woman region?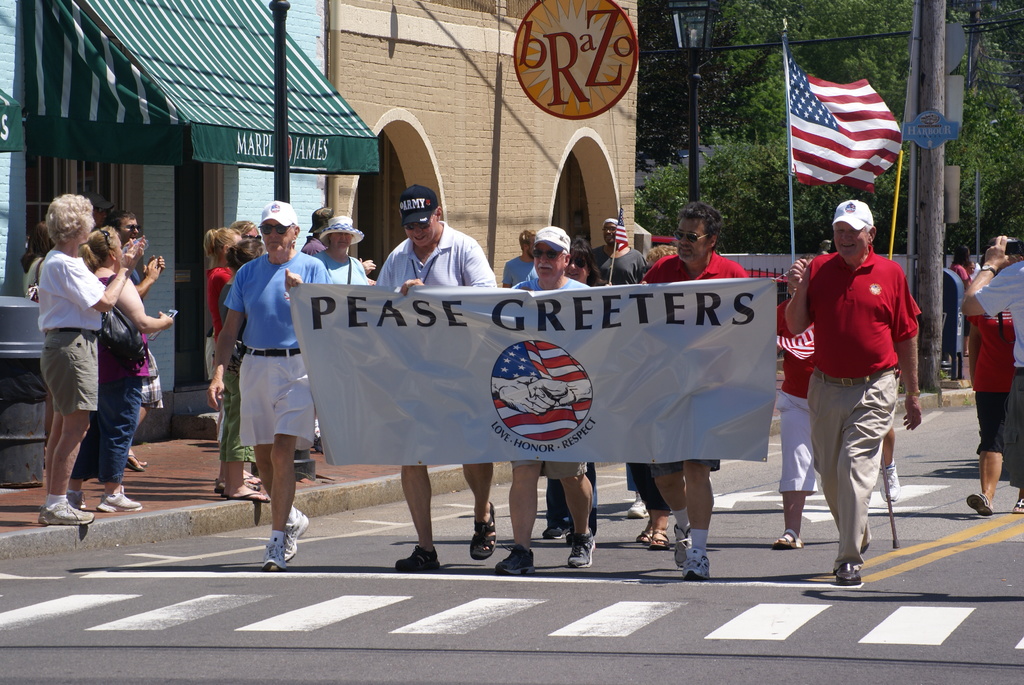
select_region(67, 226, 172, 515)
